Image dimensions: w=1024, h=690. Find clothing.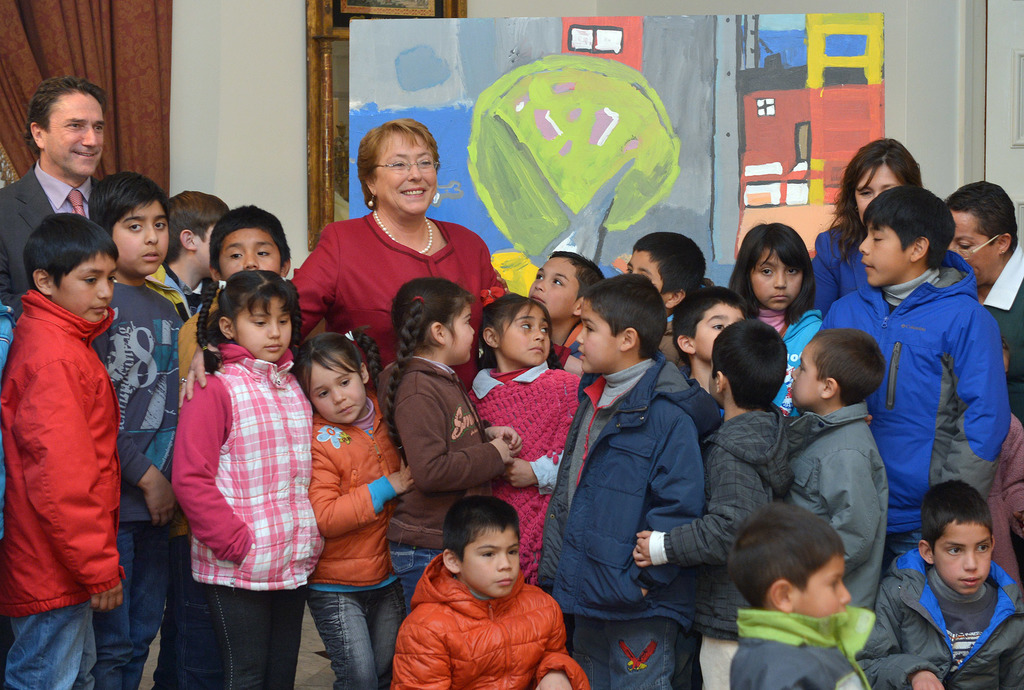
[810, 224, 876, 316].
